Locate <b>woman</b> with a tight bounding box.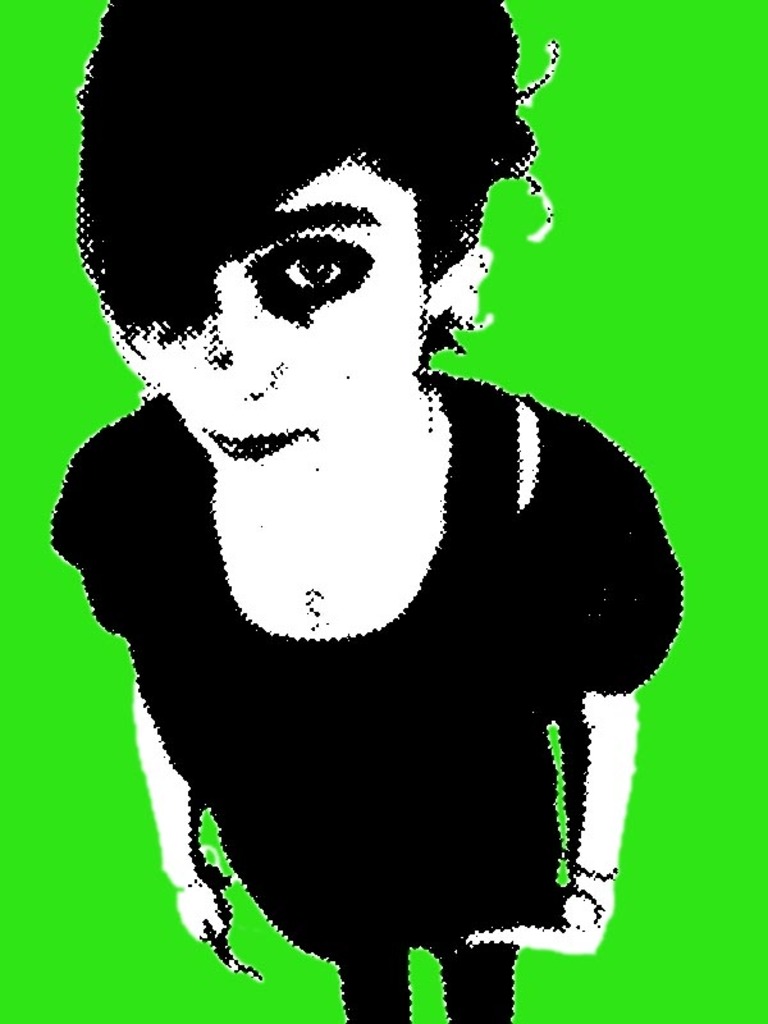
<region>49, 0, 690, 1023</region>.
